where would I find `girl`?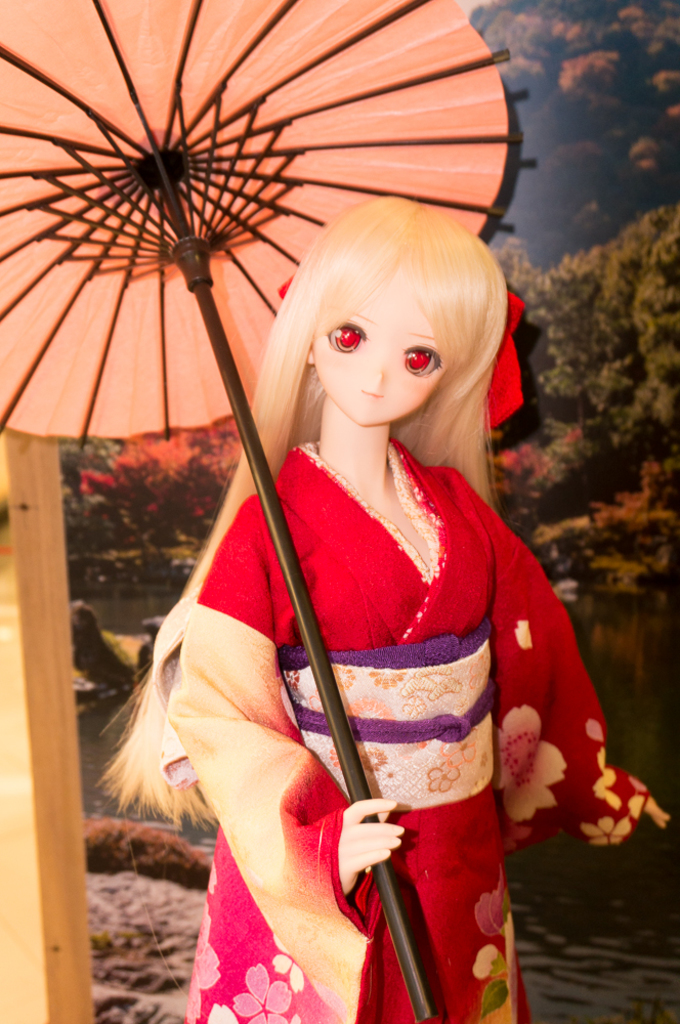
At crop(85, 183, 670, 1023).
